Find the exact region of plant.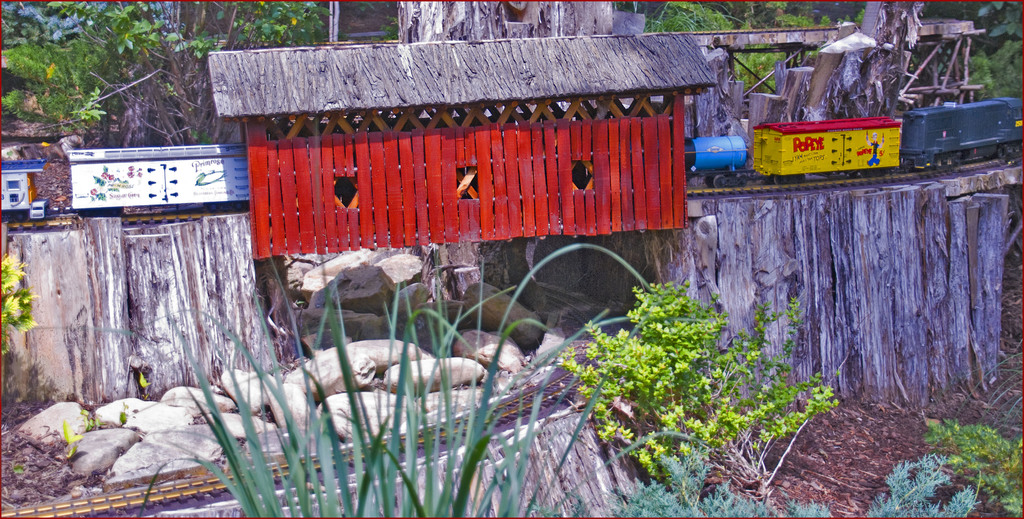
Exact region: [742,0,879,103].
